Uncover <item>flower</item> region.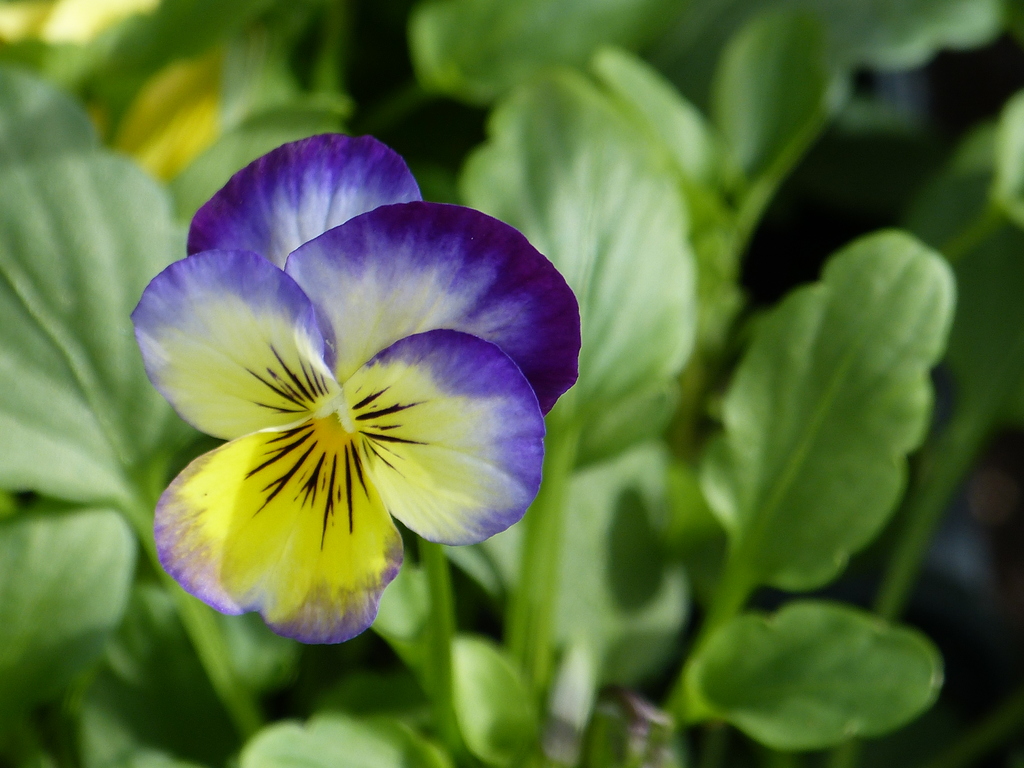
Uncovered: x1=123, y1=132, x2=583, y2=652.
